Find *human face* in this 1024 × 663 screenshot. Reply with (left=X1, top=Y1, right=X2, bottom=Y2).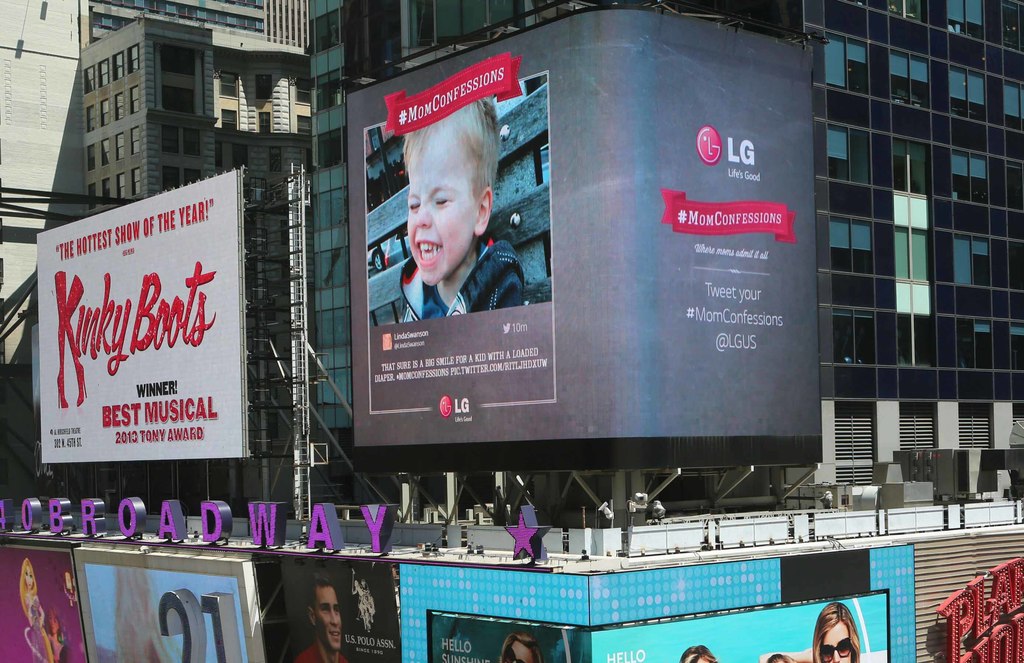
(left=682, top=651, right=707, bottom=662).
